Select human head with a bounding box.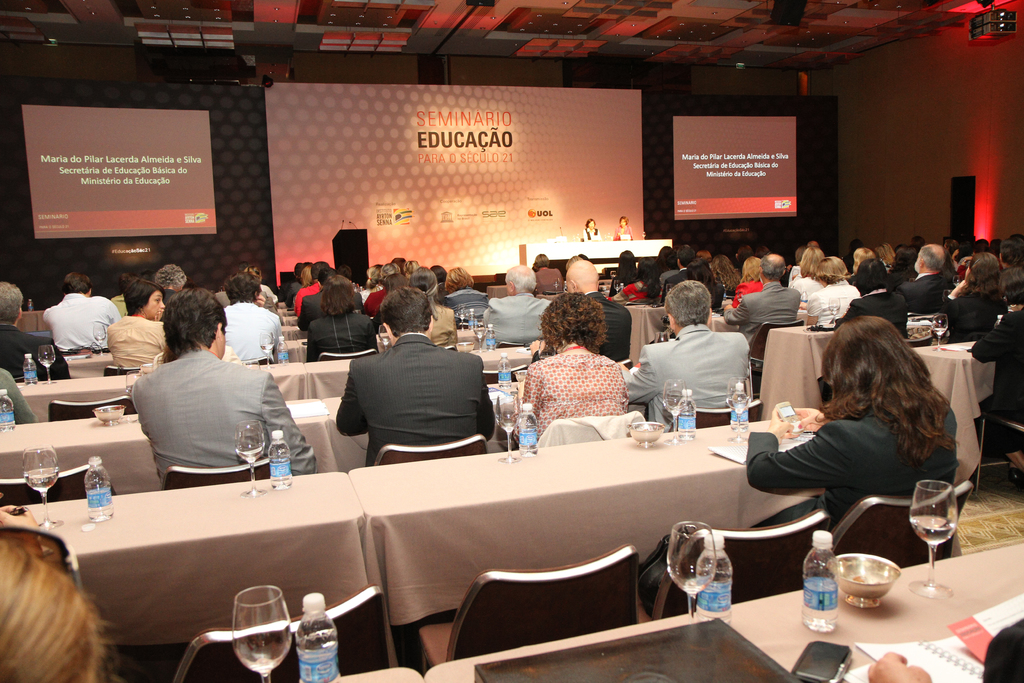
detection(820, 313, 905, 399).
